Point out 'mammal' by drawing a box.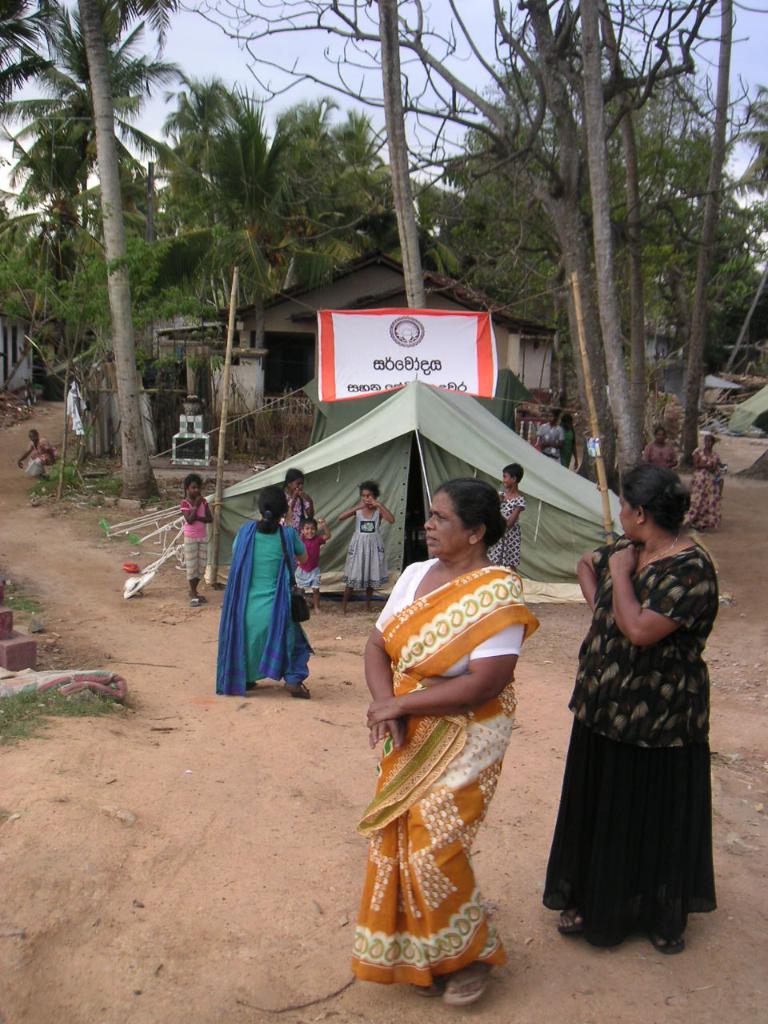
bbox=[536, 454, 721, 955].
